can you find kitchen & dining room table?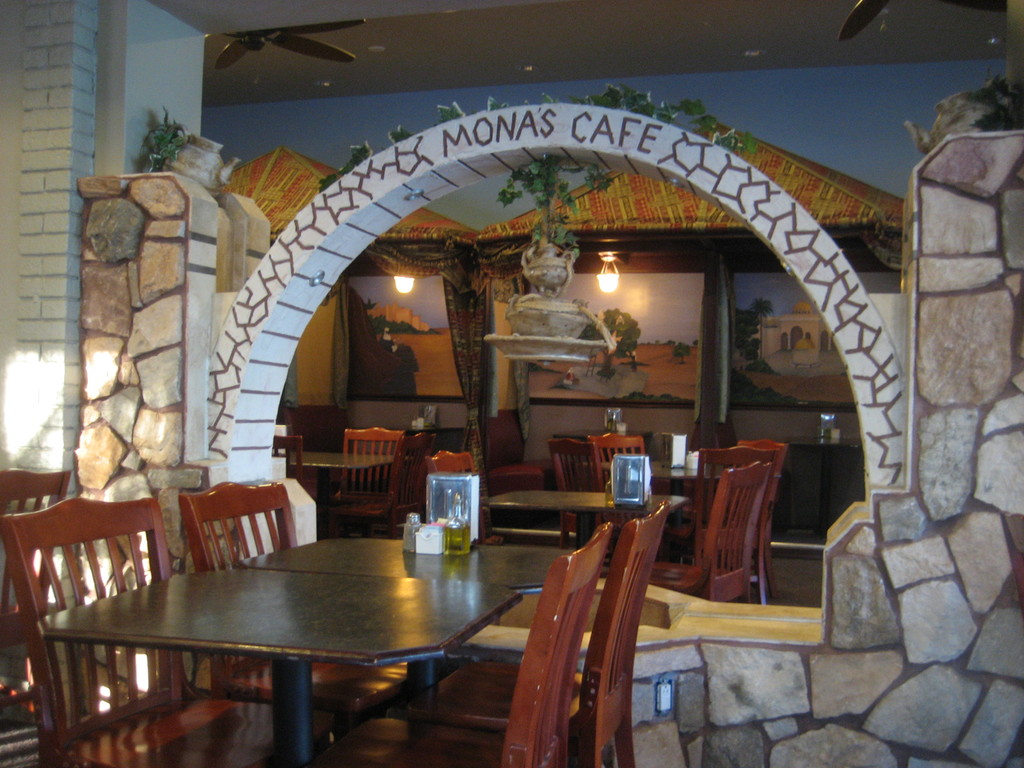
Yes, bounding box: rect(158, 472, 589, 753).
